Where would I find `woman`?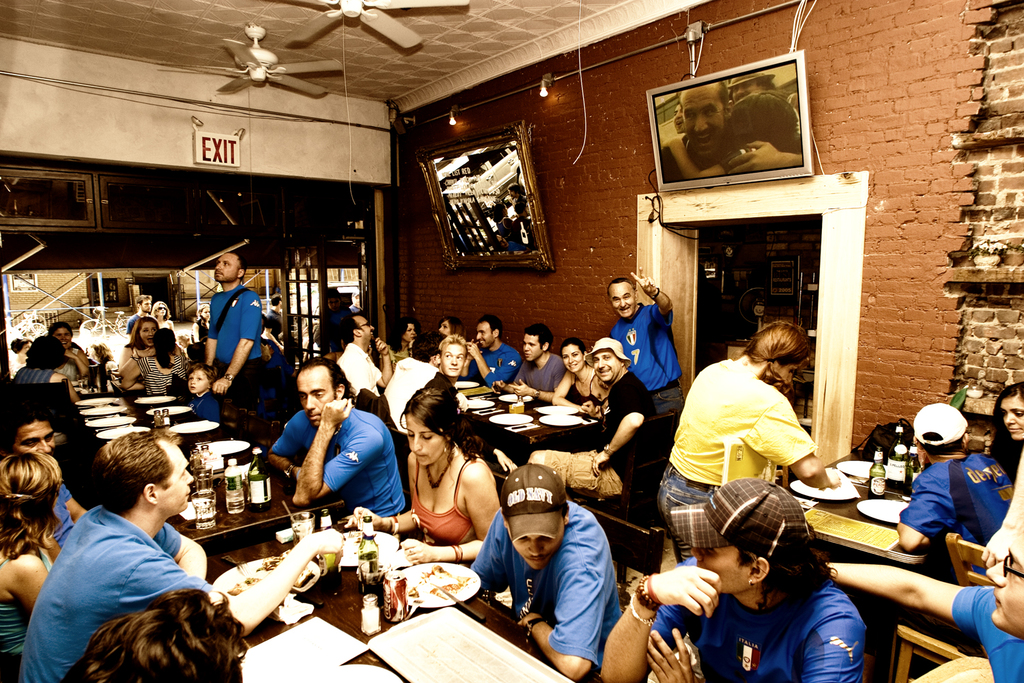
At Rect(982, 383, 1023, 498).
